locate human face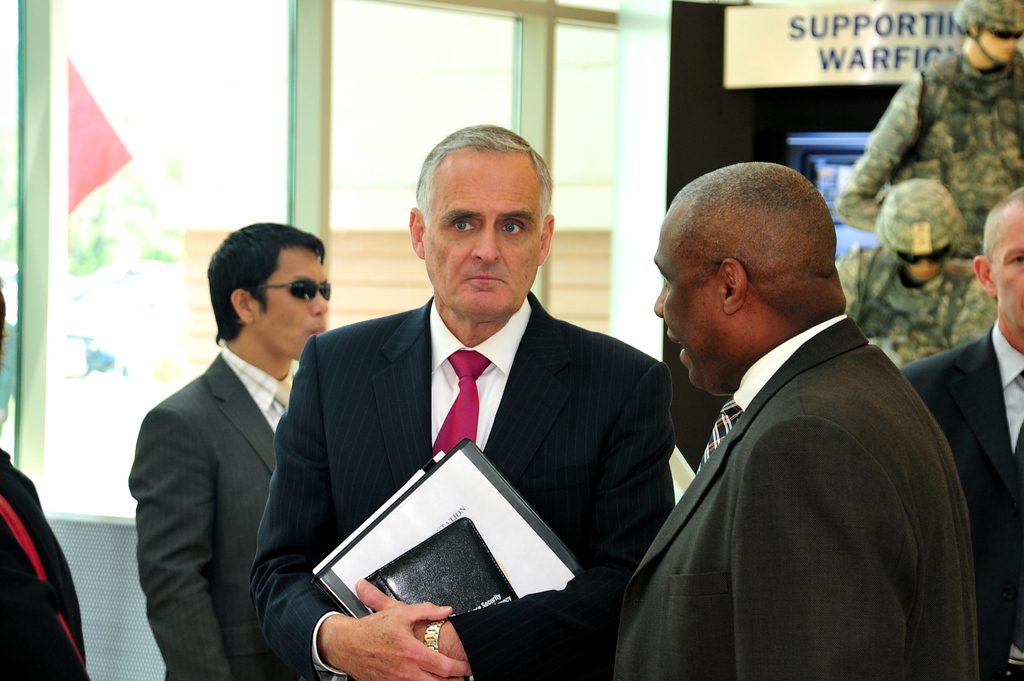
[648, 227, 731, 391]
